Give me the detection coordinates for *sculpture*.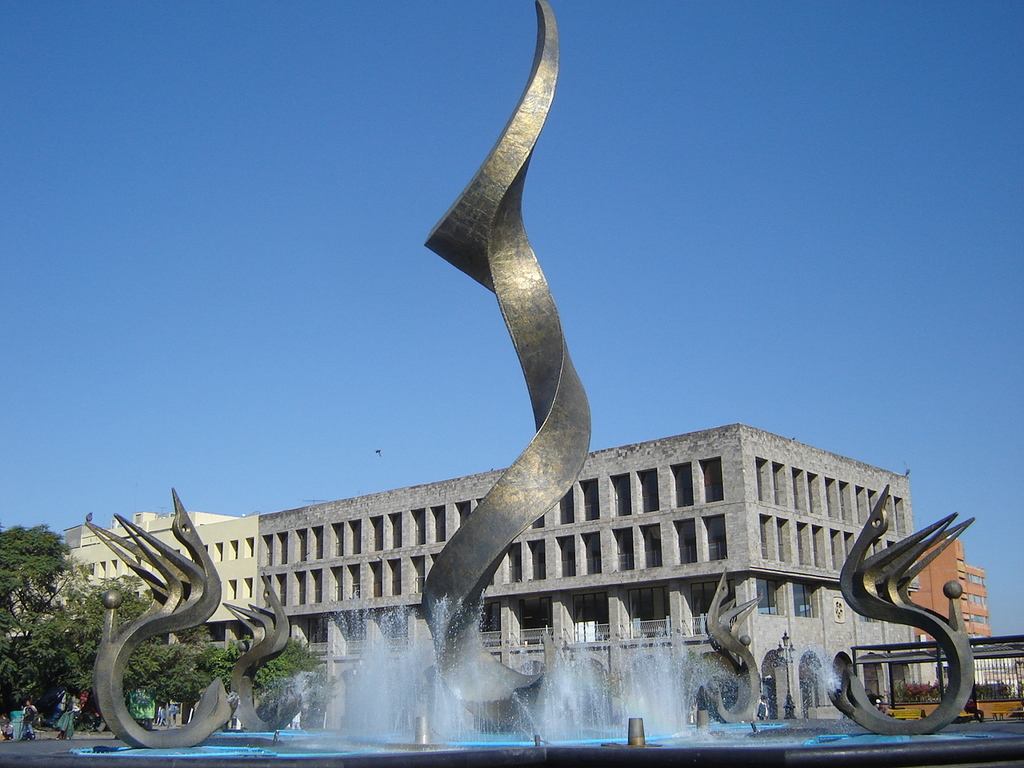
421, 0, 631, 742.
